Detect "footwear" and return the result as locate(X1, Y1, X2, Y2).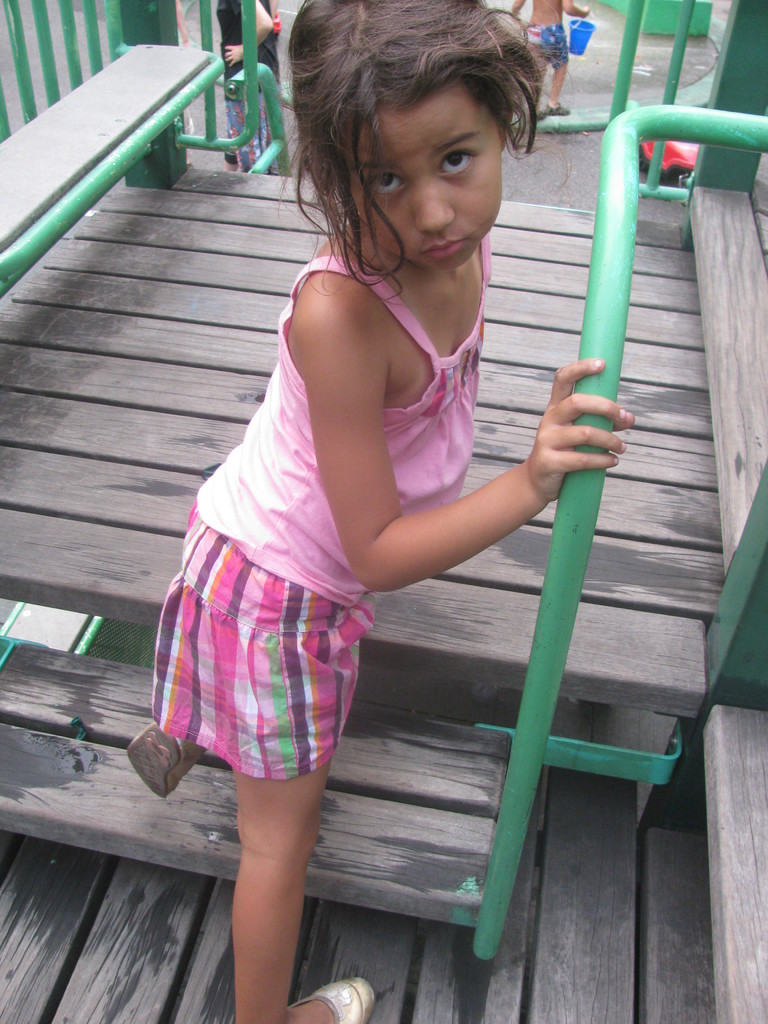
locate(118, 691, 227, 813).
